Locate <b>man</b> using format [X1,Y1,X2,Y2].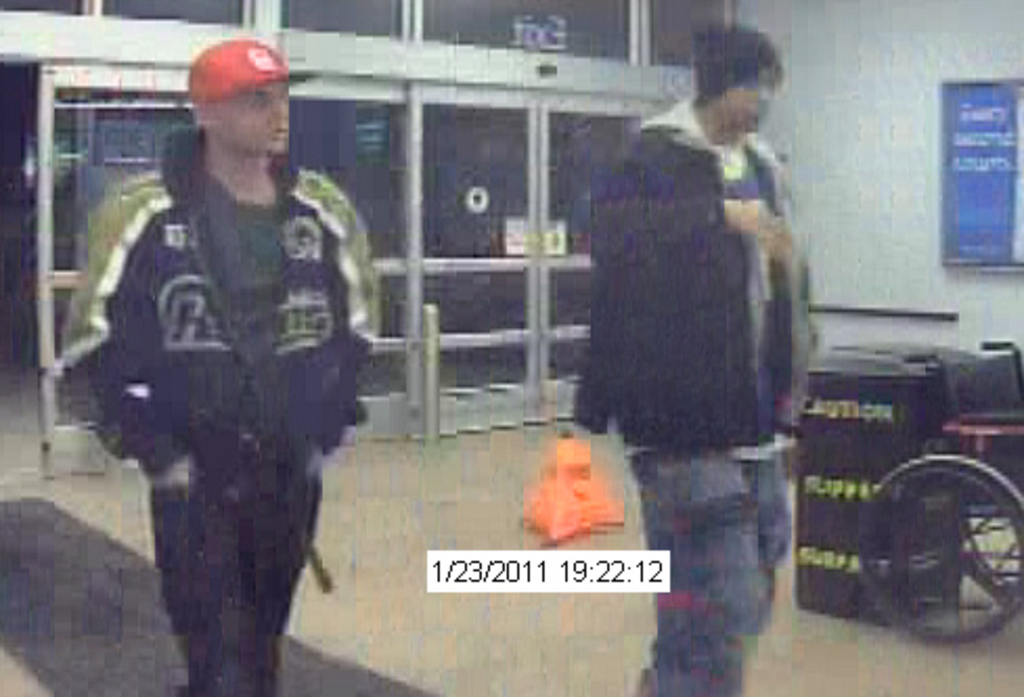
[578,27,827,695].
